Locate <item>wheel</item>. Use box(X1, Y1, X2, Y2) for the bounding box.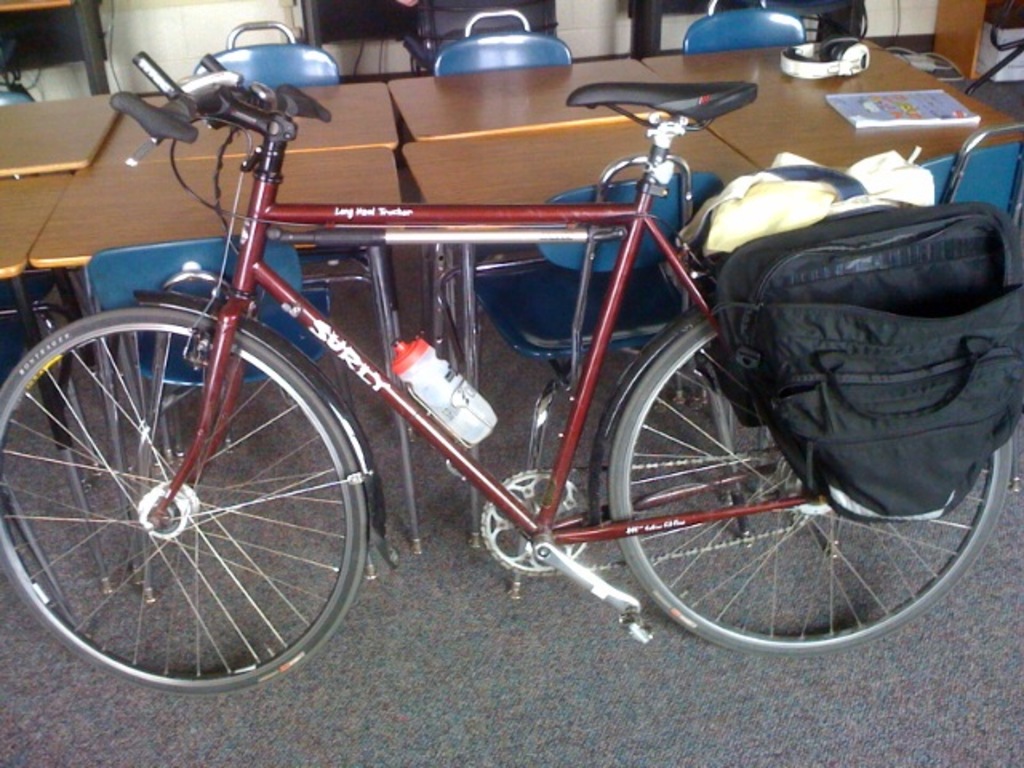
box(10, 291, 362, 698).
